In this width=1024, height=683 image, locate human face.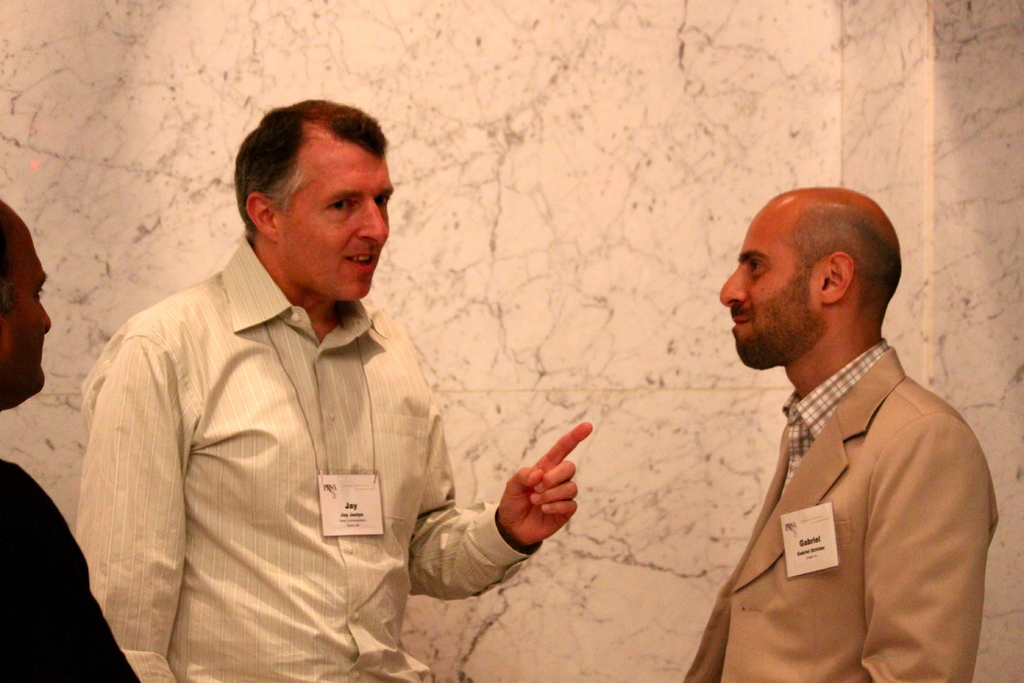
Bounding box: bbox=(718, 210, 822, 370).
